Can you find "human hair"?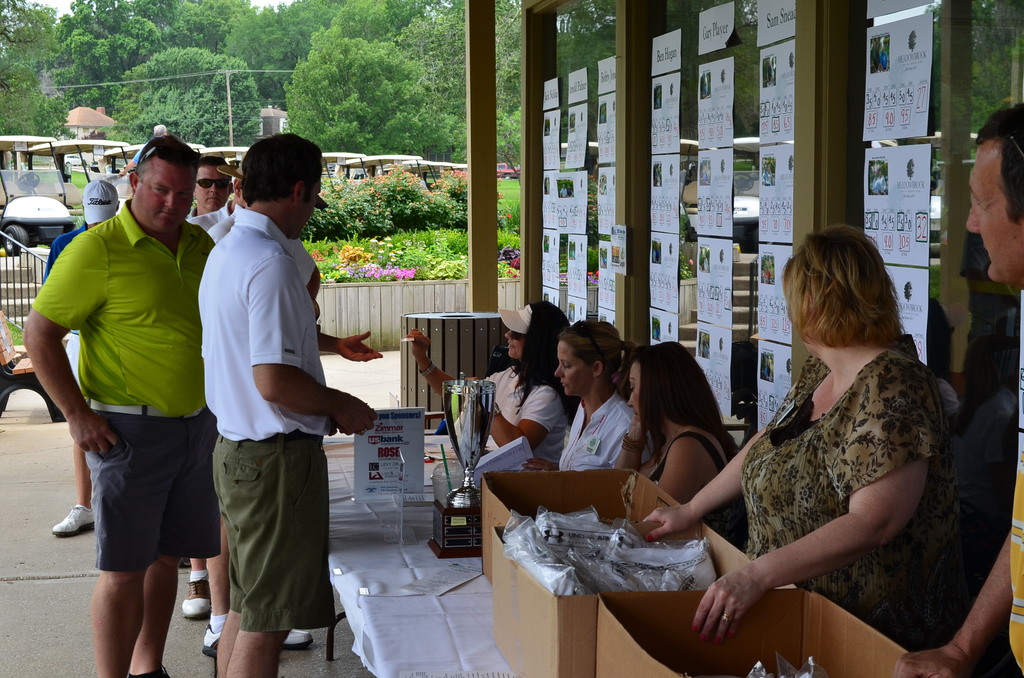
Yes, bounding box: rect(561, 318, 634, 378).
